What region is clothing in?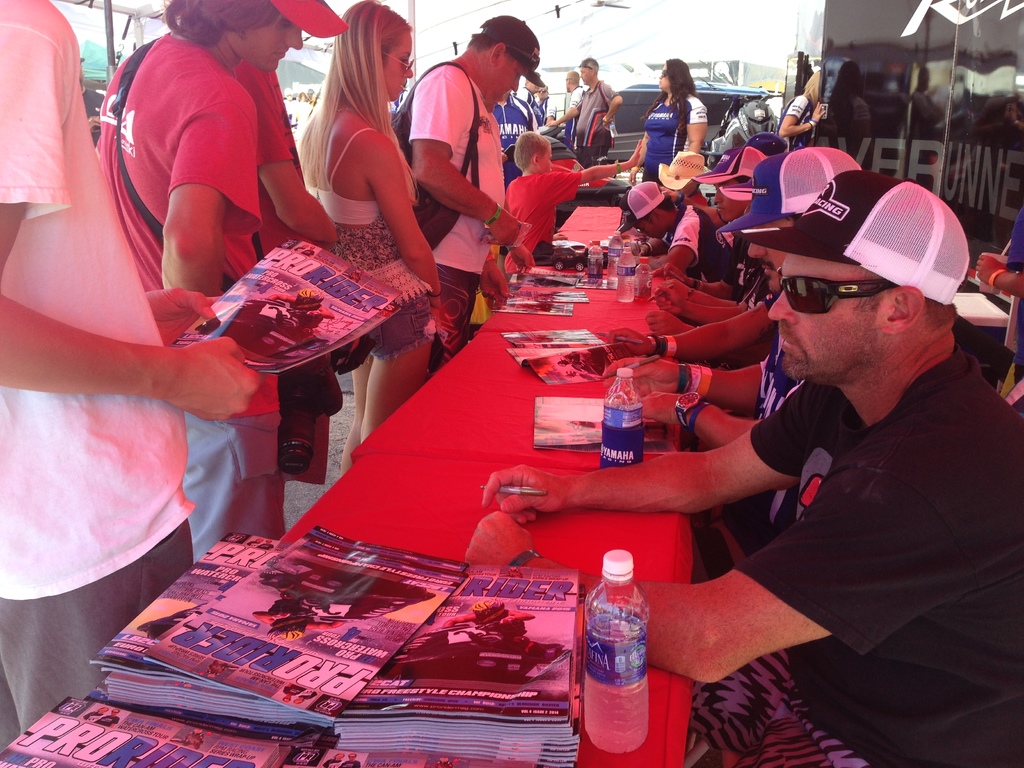
box=[93, 23, 289, 565].
